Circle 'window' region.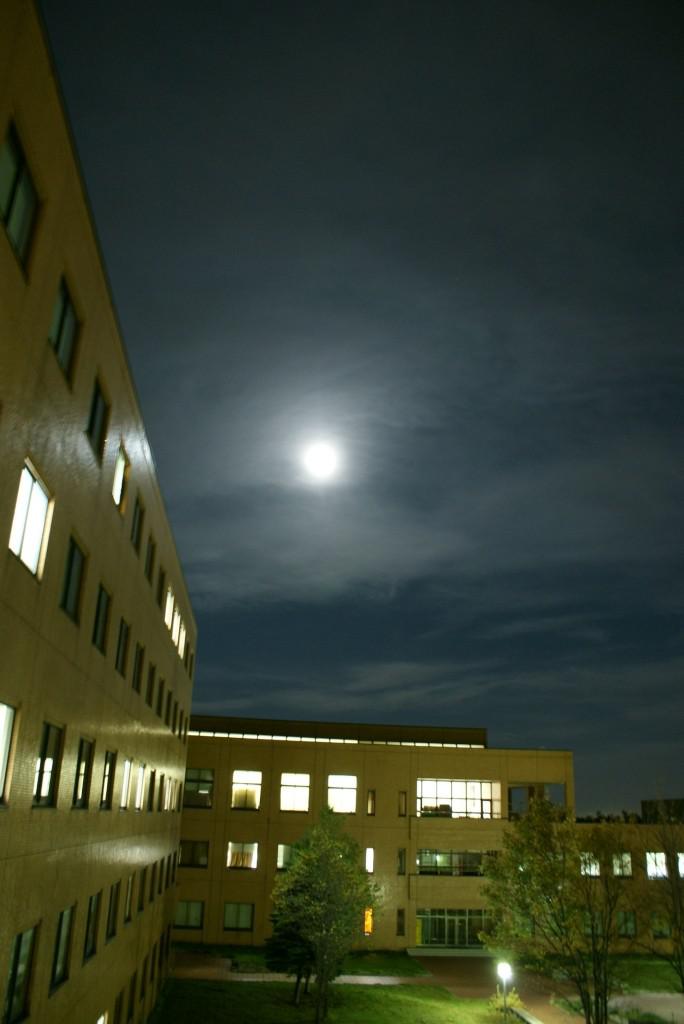
Region: detection(98, 746, 120, 803).
